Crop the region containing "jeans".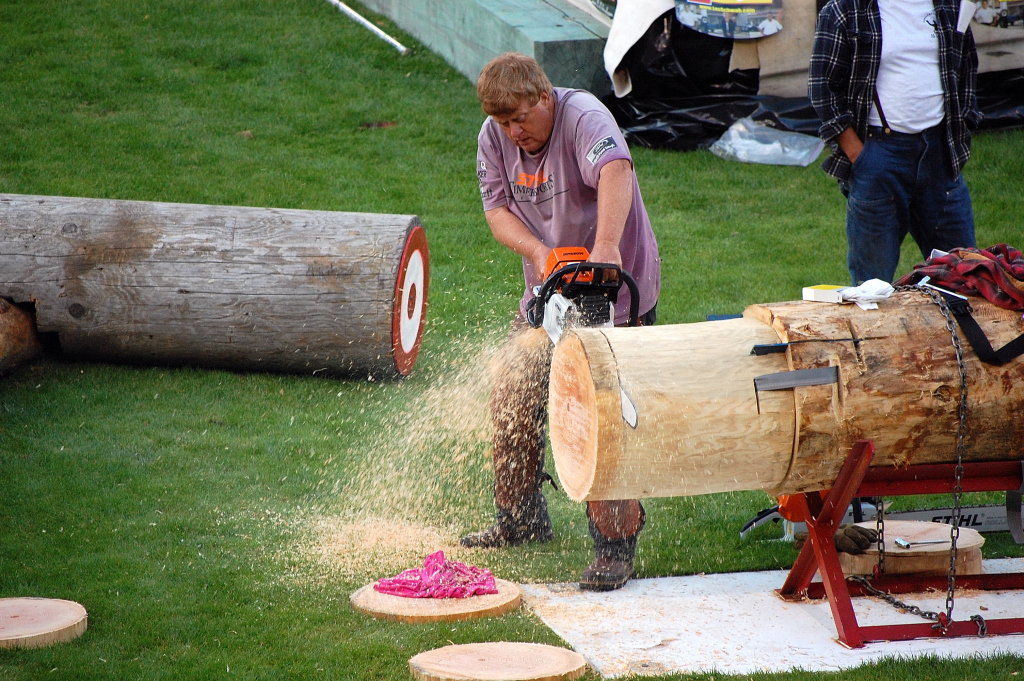
Crop region: 849,128,978,288.
